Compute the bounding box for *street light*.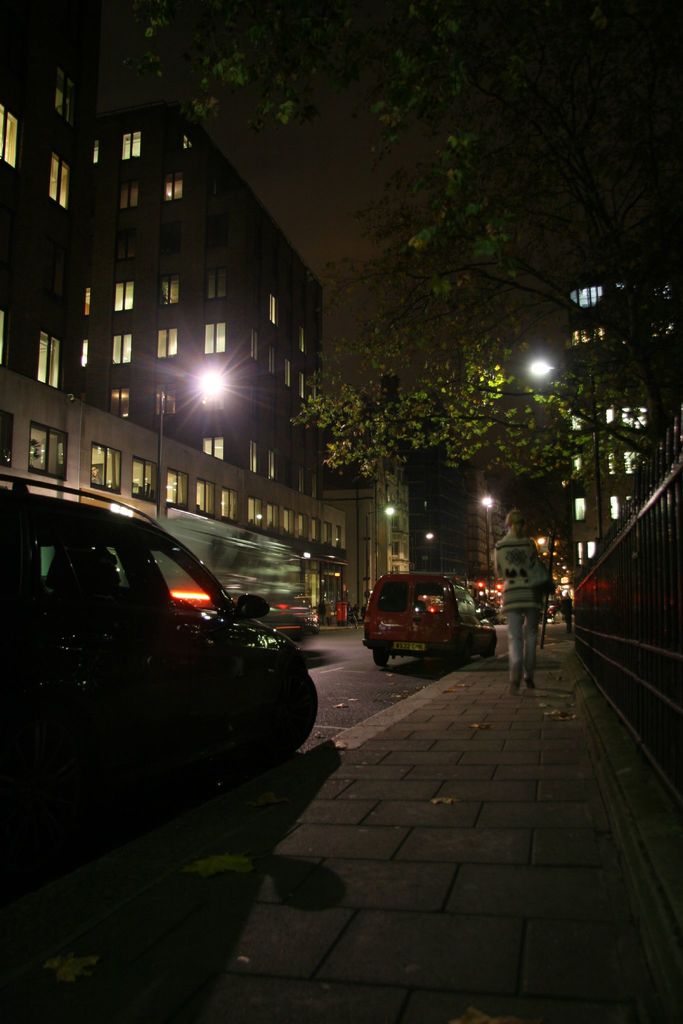
locate(527, 358, 606, 533).
